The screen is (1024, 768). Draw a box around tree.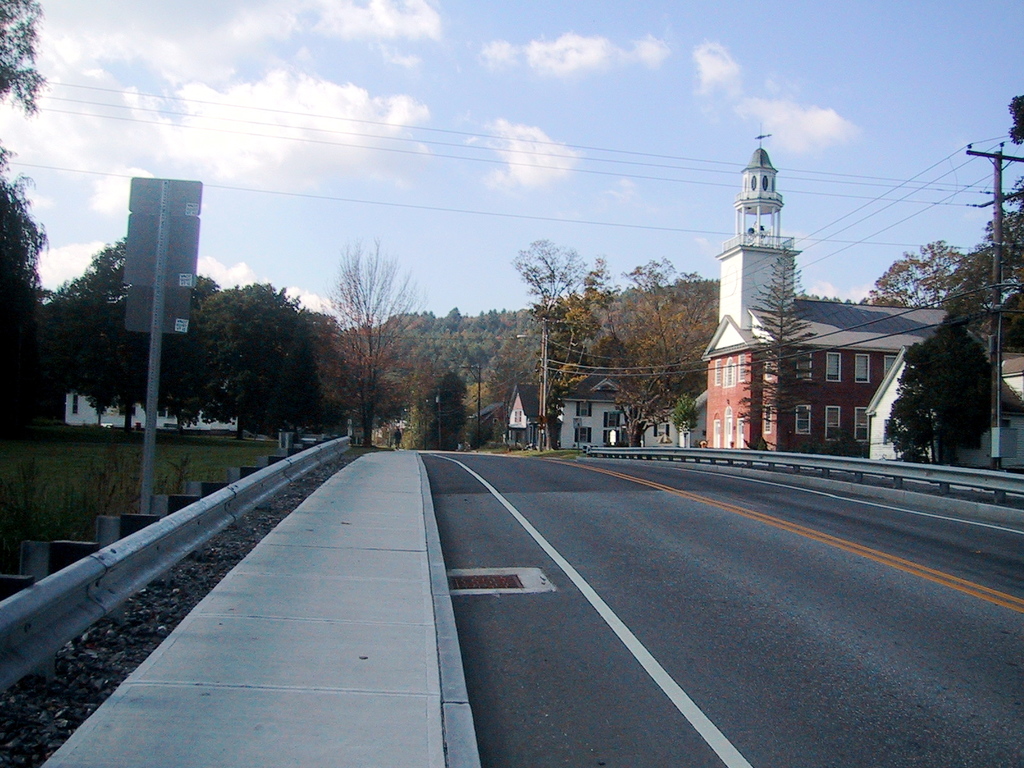
select_region(42, 284, 97, 409).
